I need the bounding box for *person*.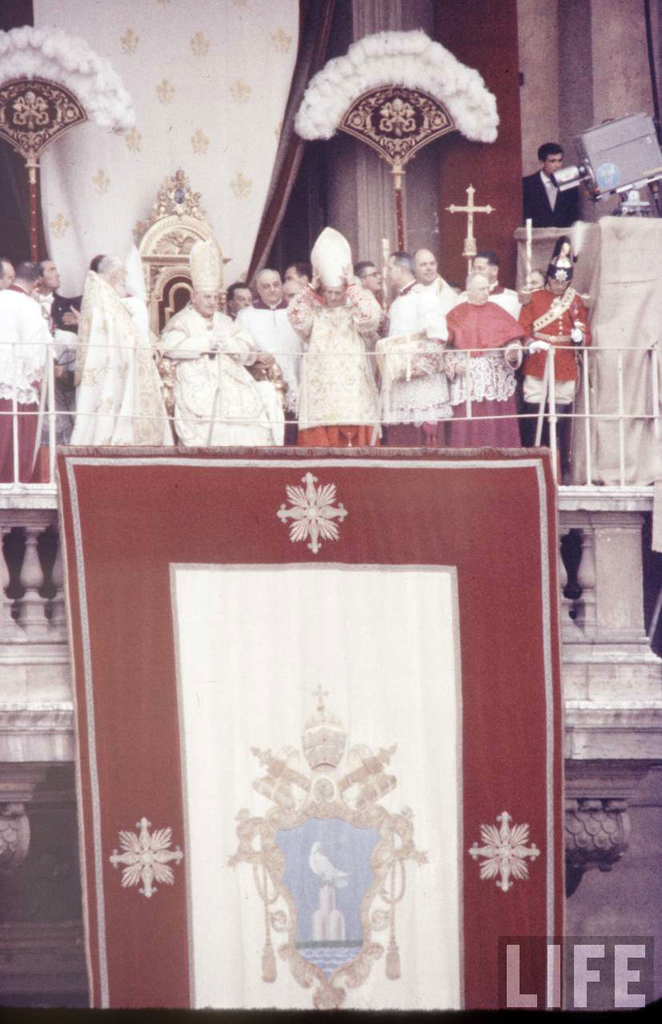
Here it is: {"x1": 525, "y1": 139, "x2": 582, "y2": 213}.
